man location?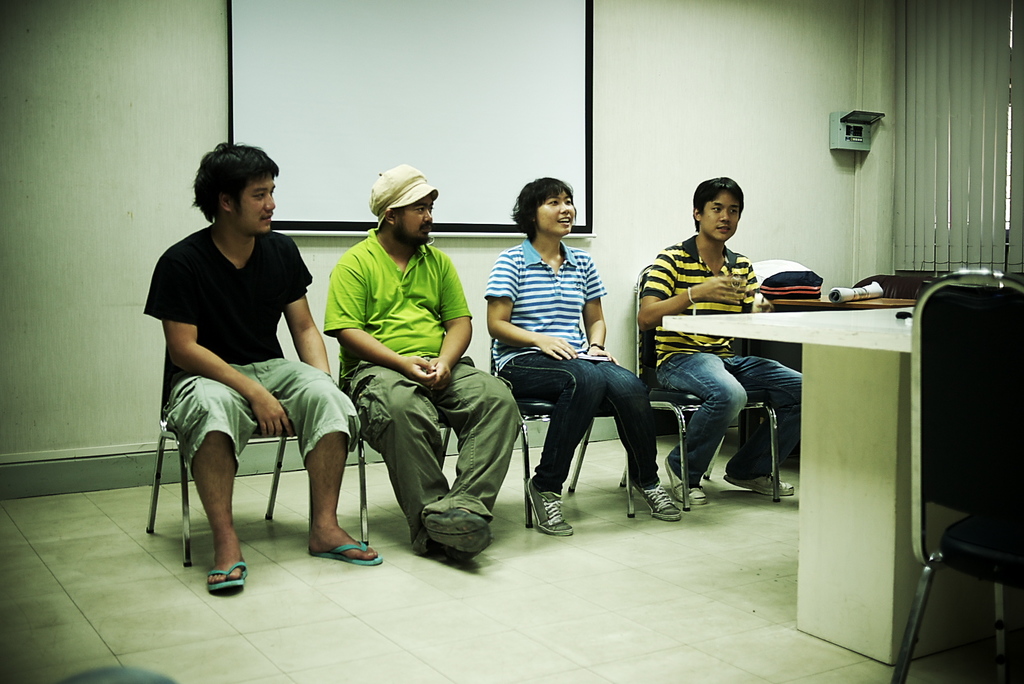
632:177:813:500
